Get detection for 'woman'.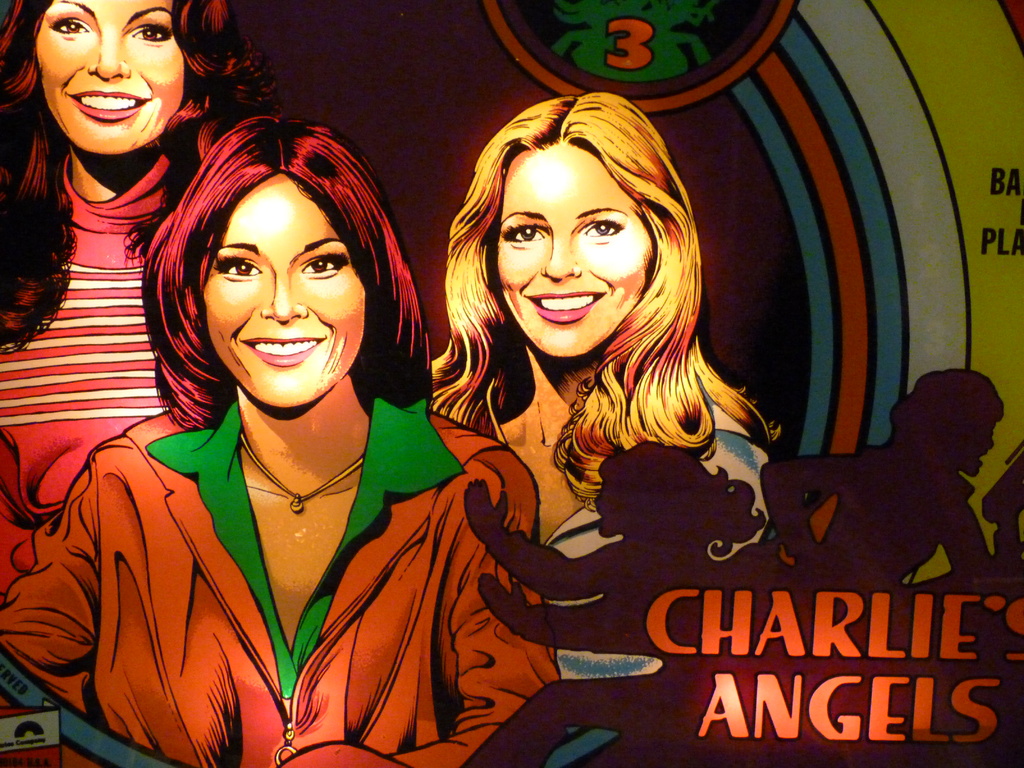
Detection: 95:76:563:767.
